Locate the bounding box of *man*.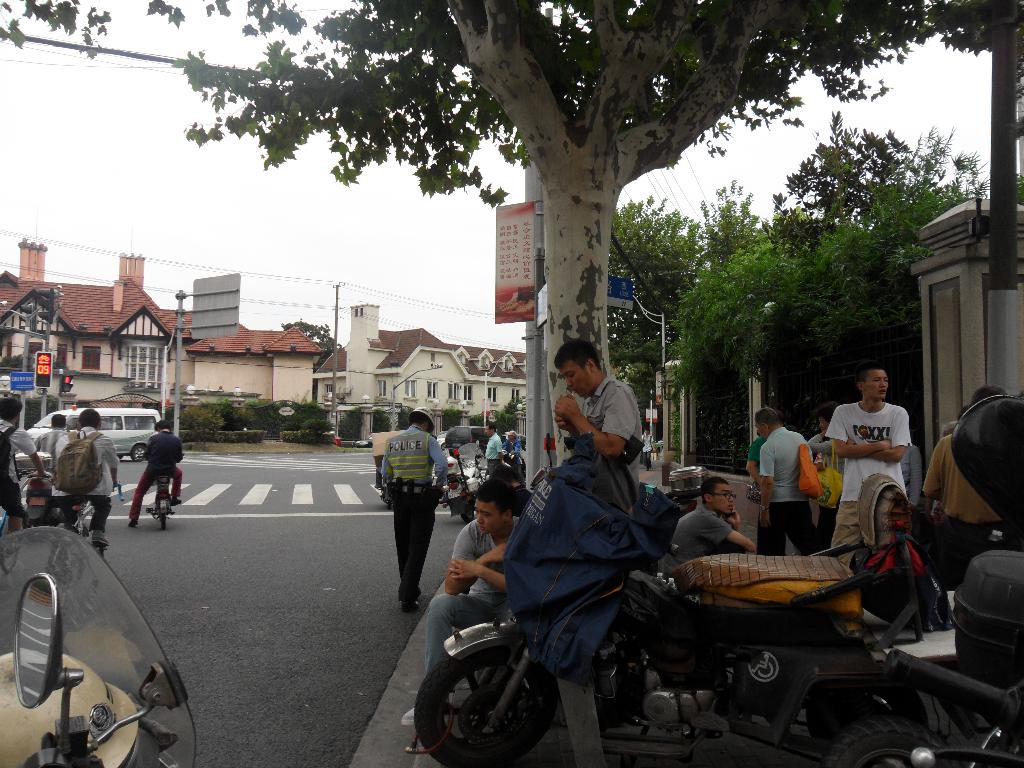
Bounding box: BBox(0, 397, 49, 532).
